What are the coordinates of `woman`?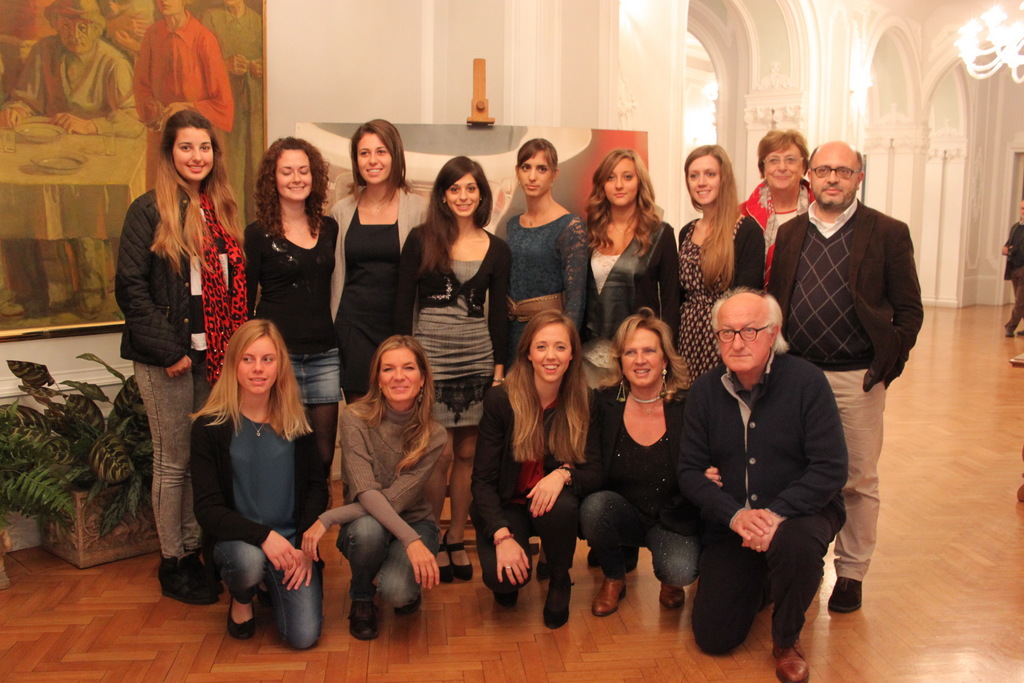
left=399, top=153, right=515, bottom=586.
